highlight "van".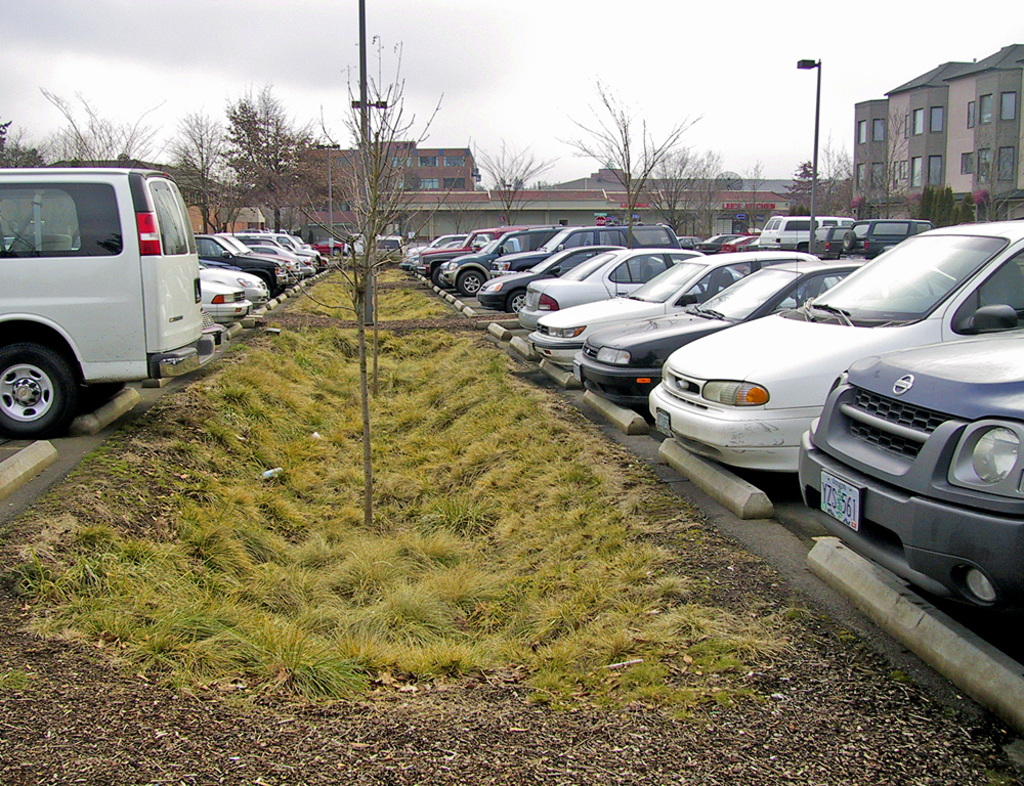
Highlighted region: 0:162:215:438.
